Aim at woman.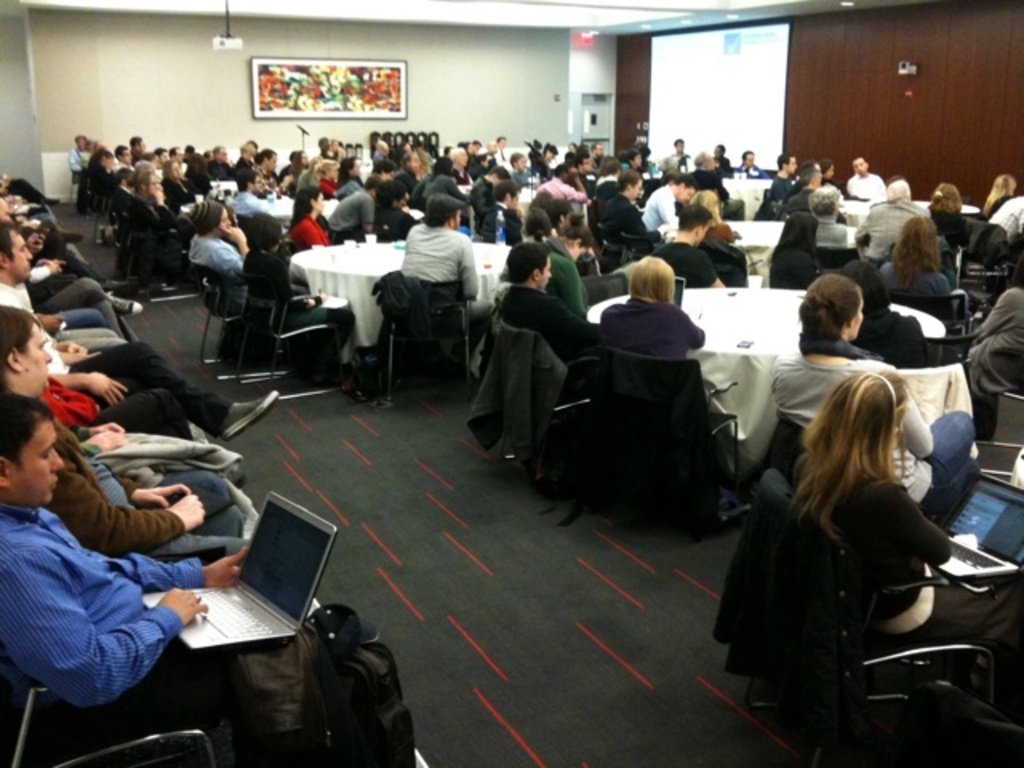
Aimed at (x1=80, y1=142, x2=126, y2=240).
